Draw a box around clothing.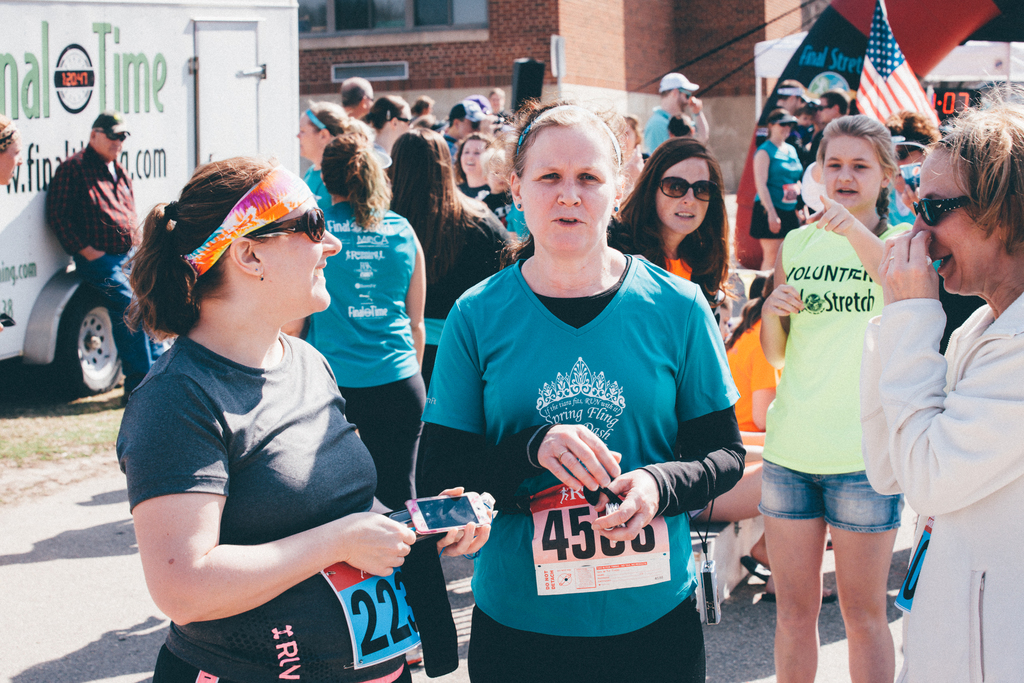
[left=416, top=197, right=522, bottom=385].
